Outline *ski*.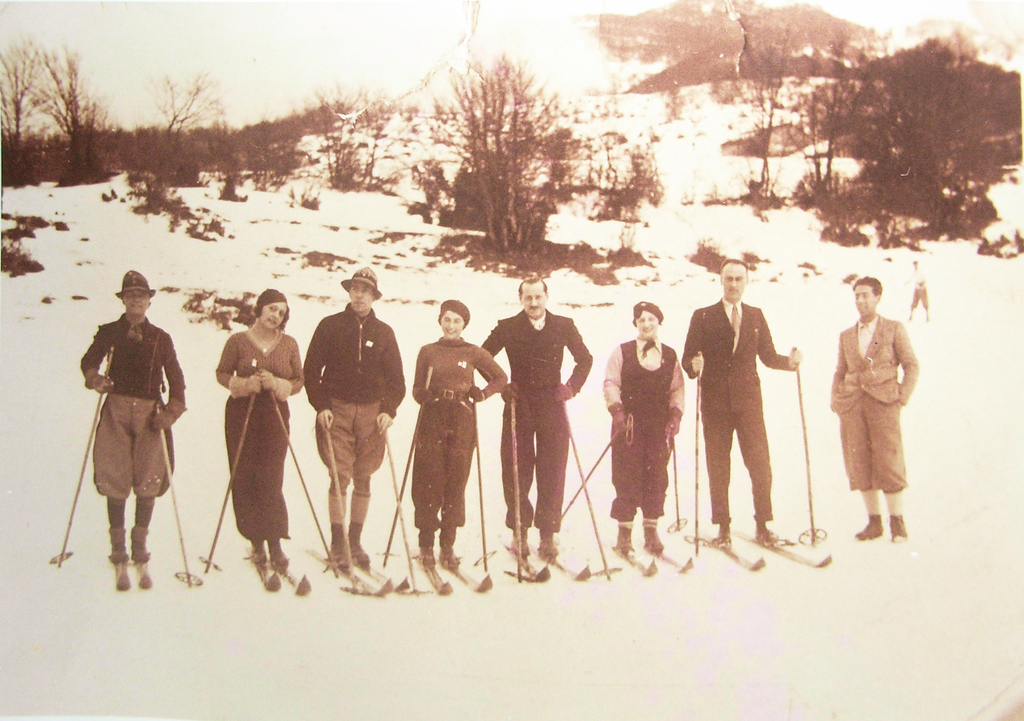
Outline: x1=739 y1=528 x2=831 y2=569.
